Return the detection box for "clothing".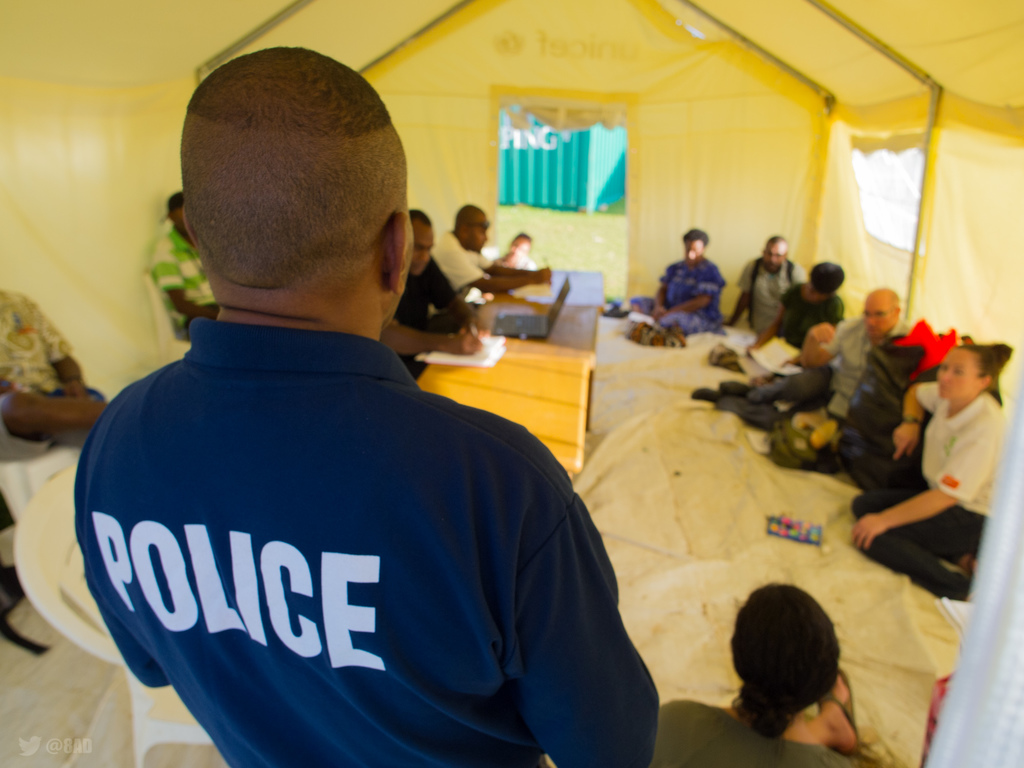
x1=758 y1=273 x2=847 y2=346.
